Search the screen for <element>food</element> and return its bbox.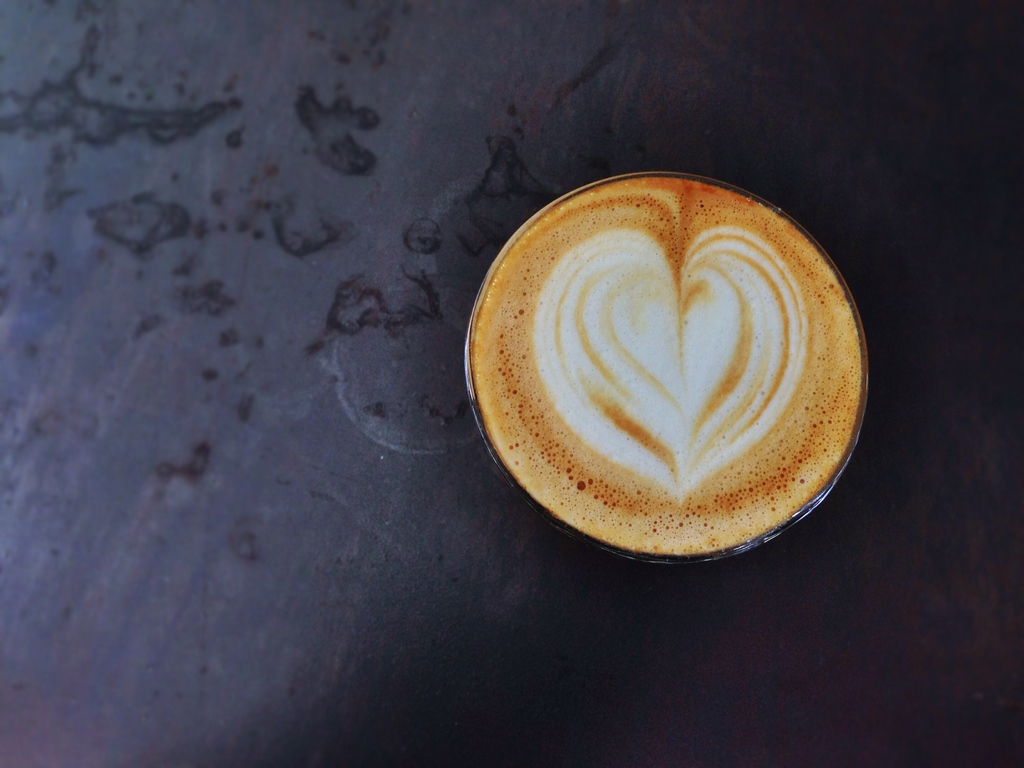
Found: 468/178/862/555.
